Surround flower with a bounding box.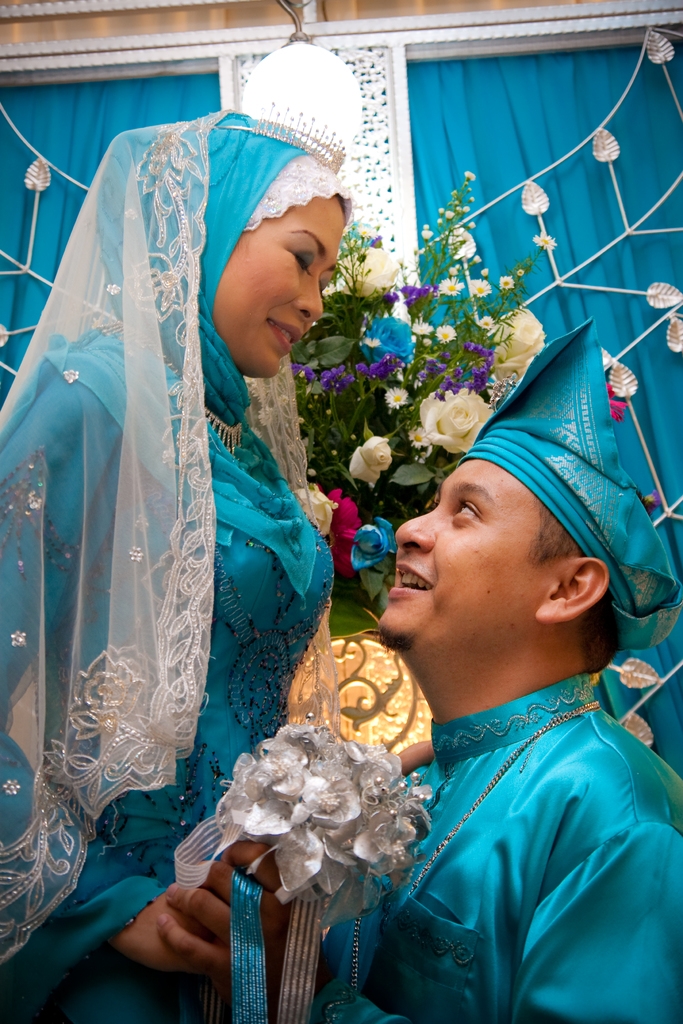
region(338, 250, 401, 300).
